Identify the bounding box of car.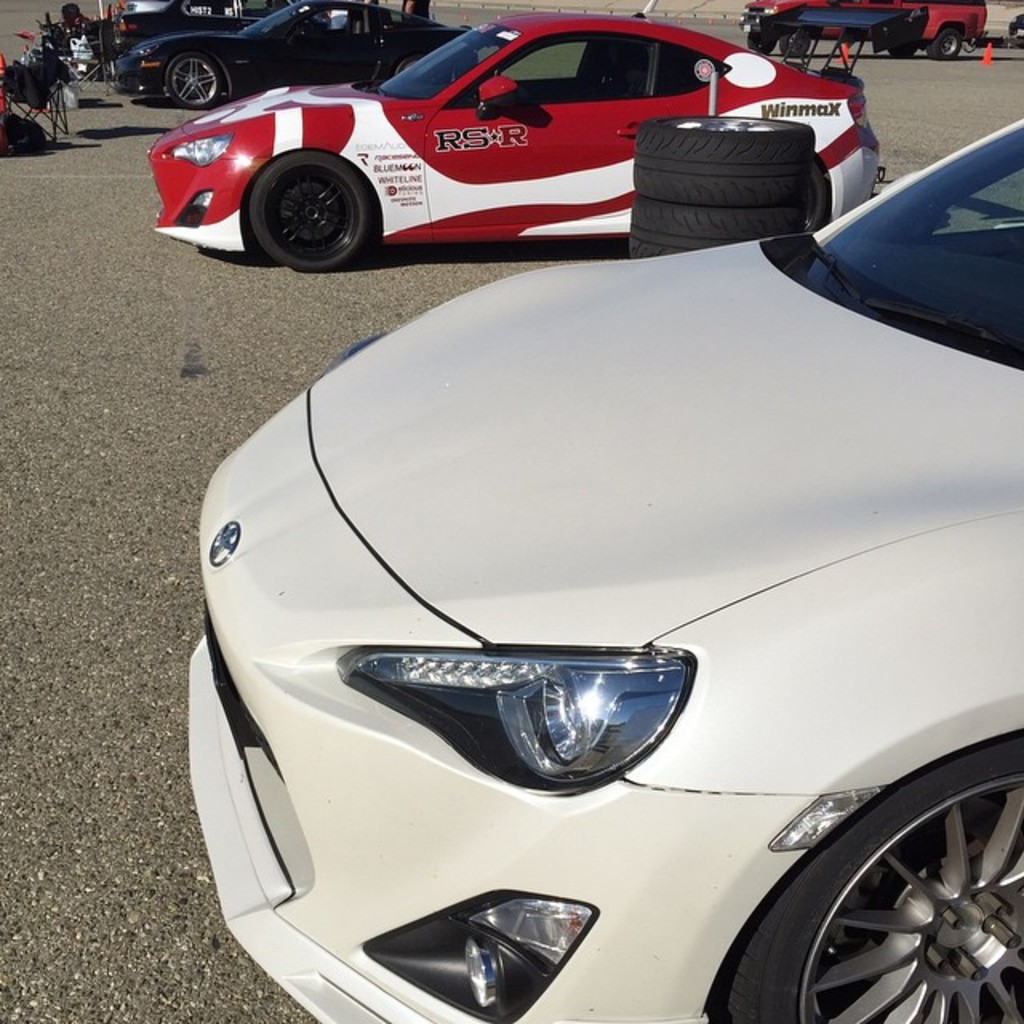
crop(107, 0, 328, 80).
